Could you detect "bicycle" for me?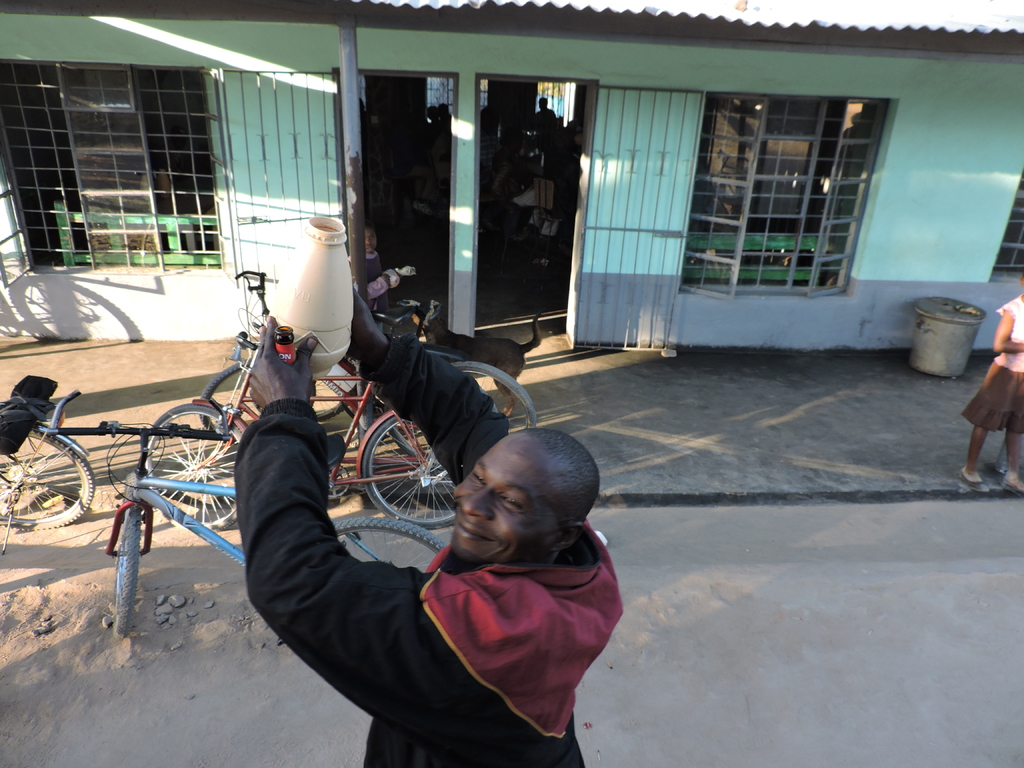
Detection result: [left=198, top=270, right=422, bottom=445].
